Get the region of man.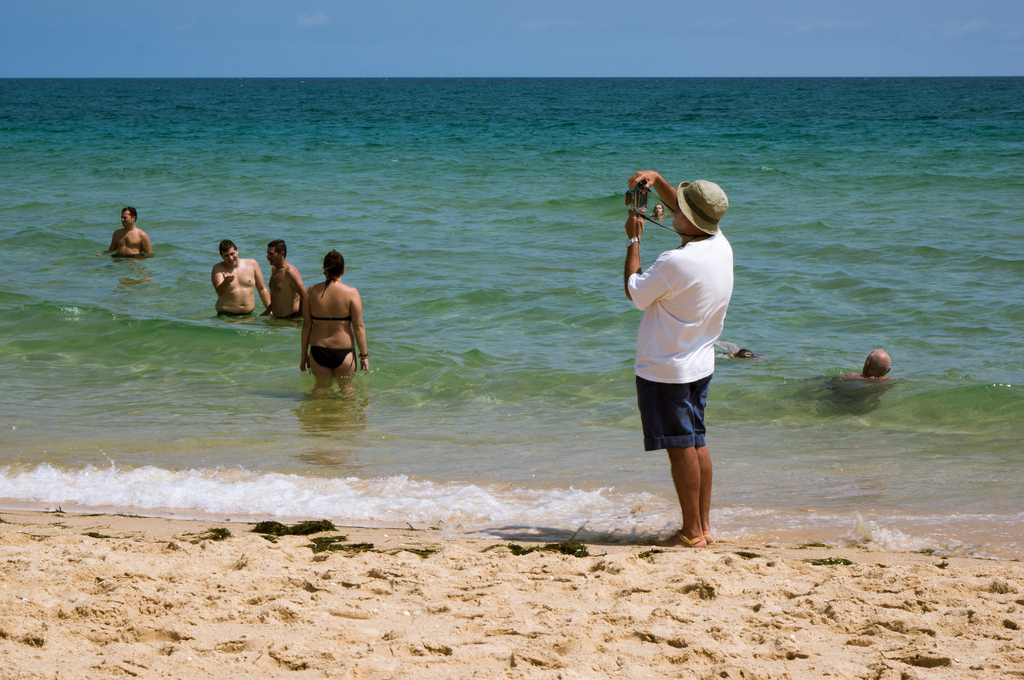
x1=822, y1=347, x2=896, y2=416.
